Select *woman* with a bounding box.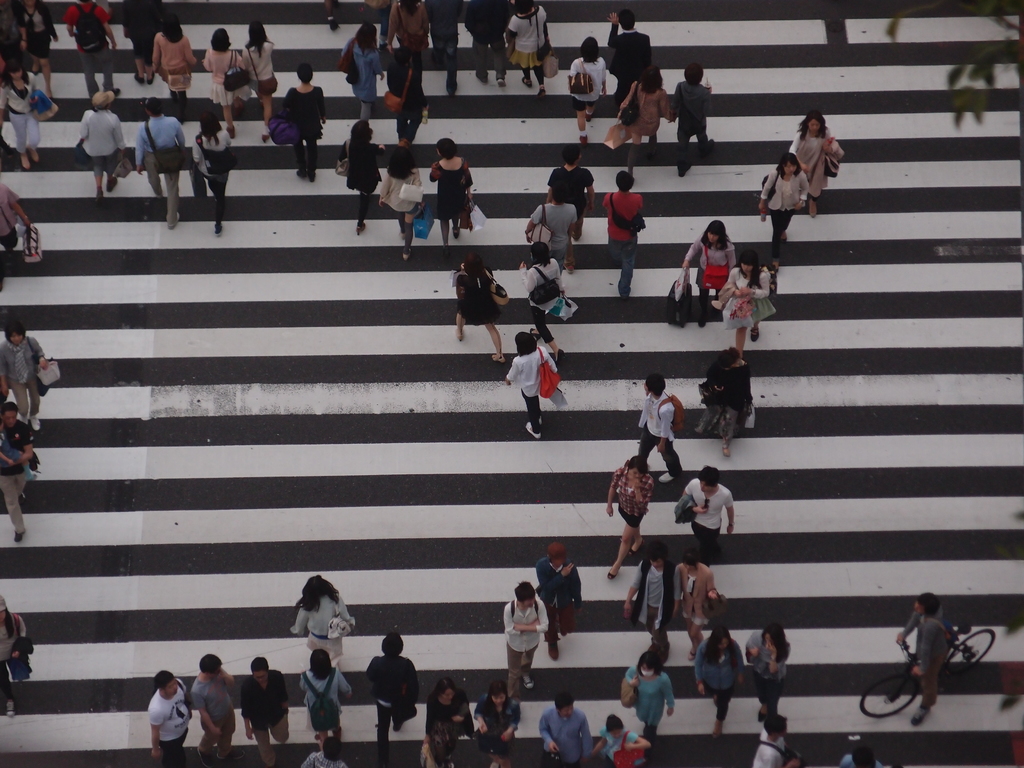
bbox=[0, 60, 37, 166].
